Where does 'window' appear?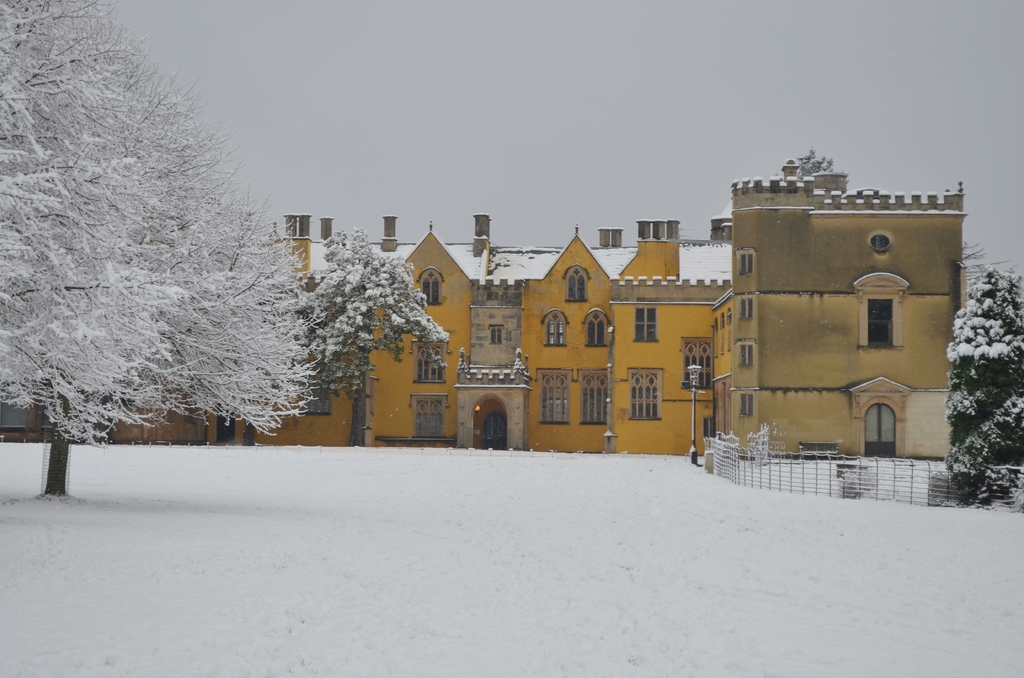
Appears at bbox=(561, 261, 590, 302).
